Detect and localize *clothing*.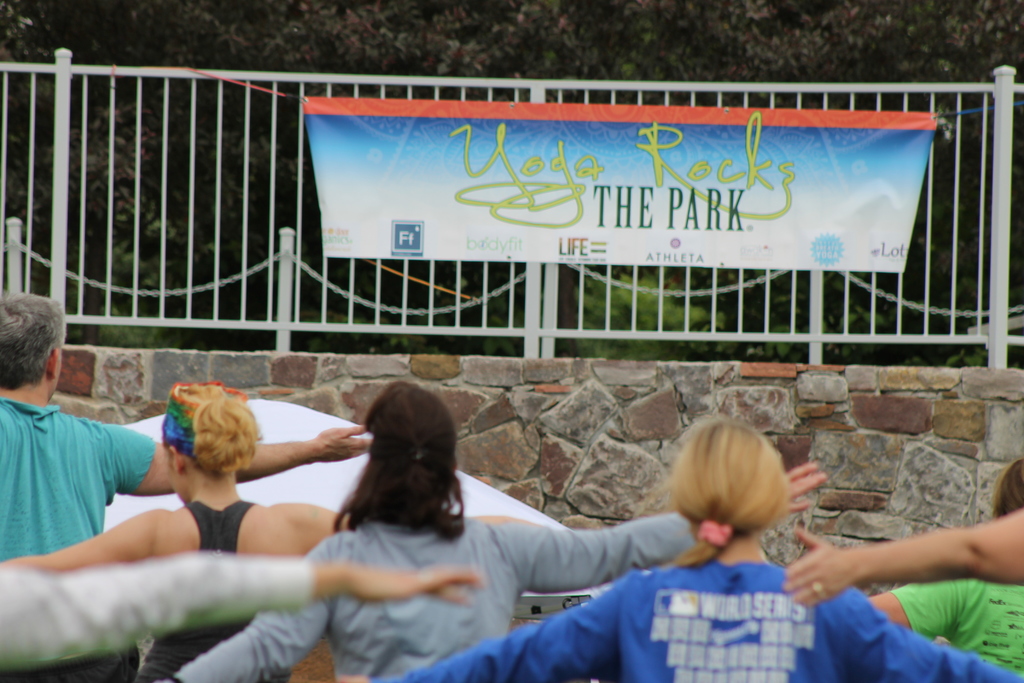
Localized at bbox=[172, 520, 699, 682].
